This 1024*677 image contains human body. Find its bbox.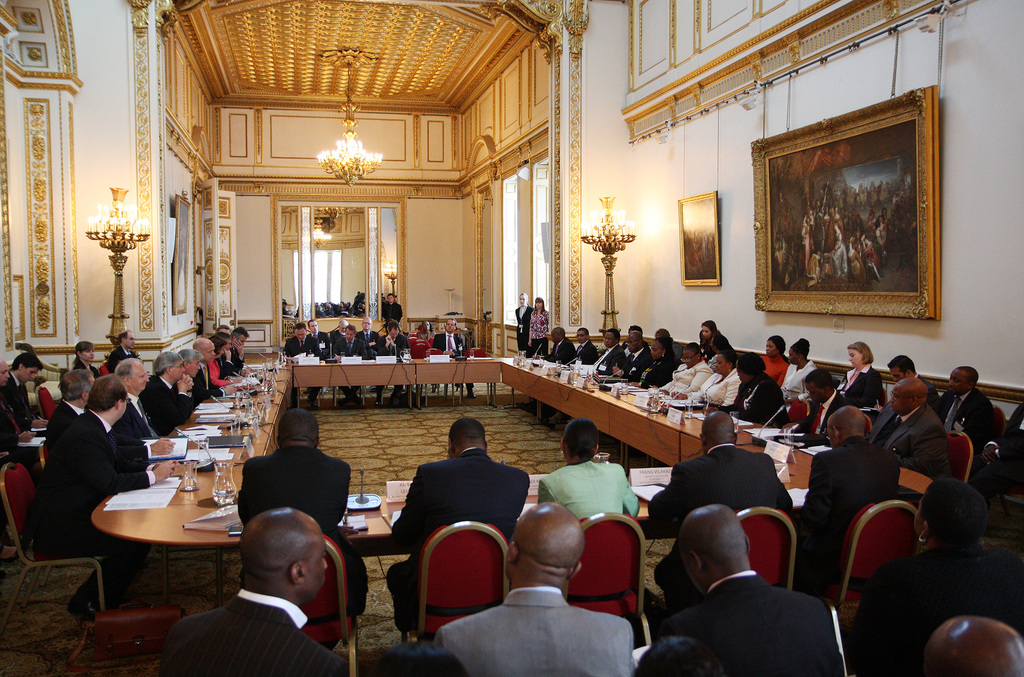
(left=916, top=608, right=1018, bottom=676).
